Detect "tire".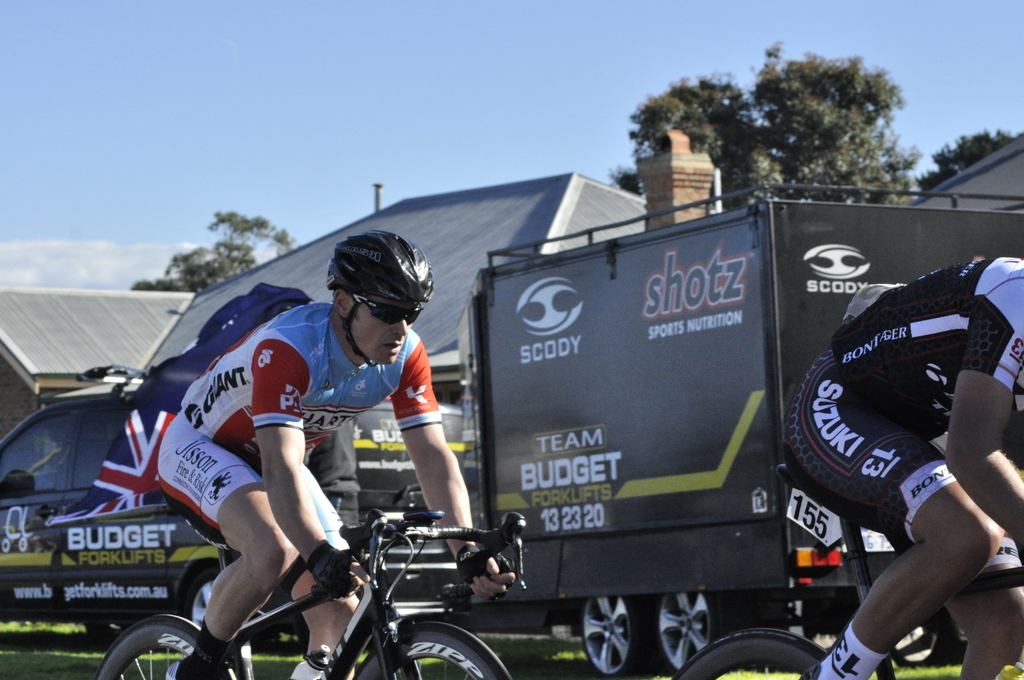
Detected at 675:629:828:679.
